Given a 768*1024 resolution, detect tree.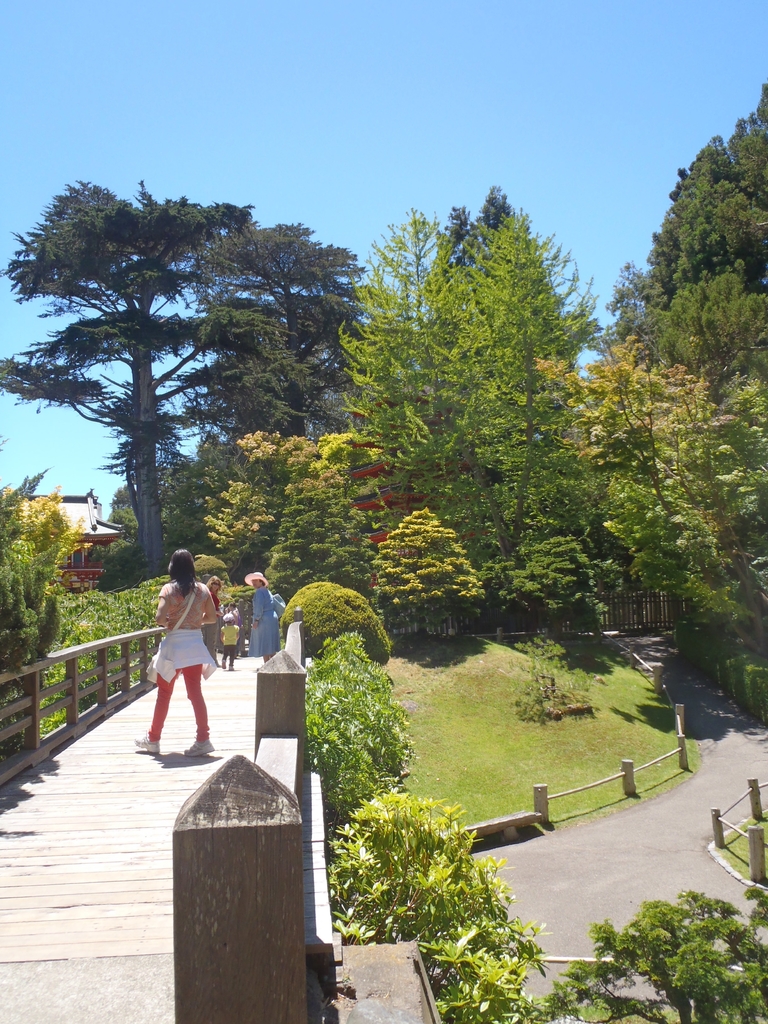
[278,568,392,675].
